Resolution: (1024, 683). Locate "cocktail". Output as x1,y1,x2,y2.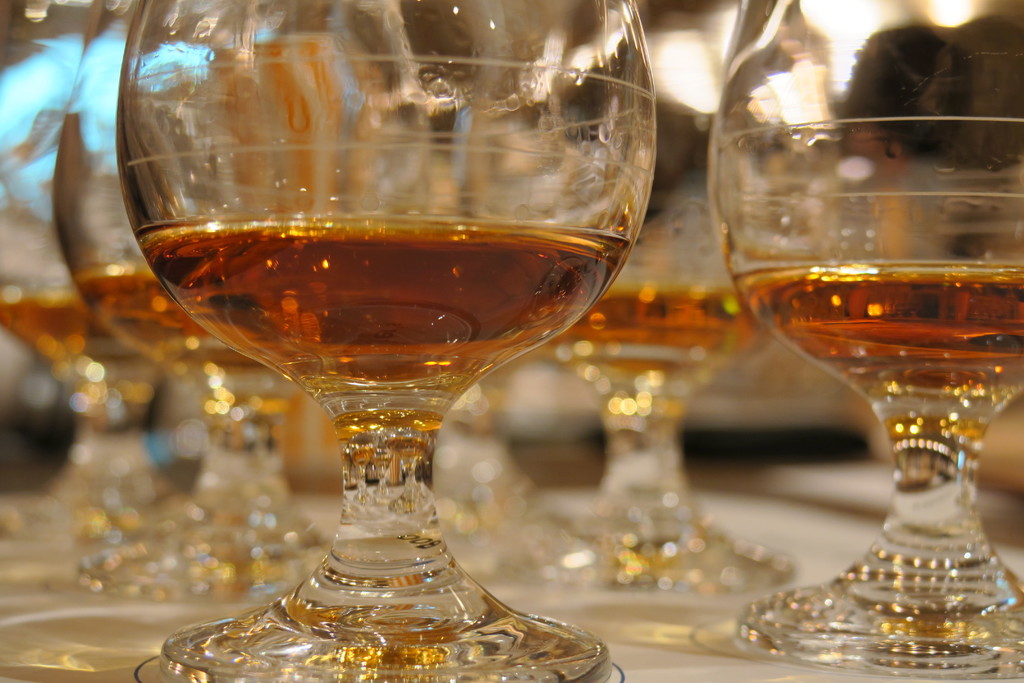
515,3,806,623.
